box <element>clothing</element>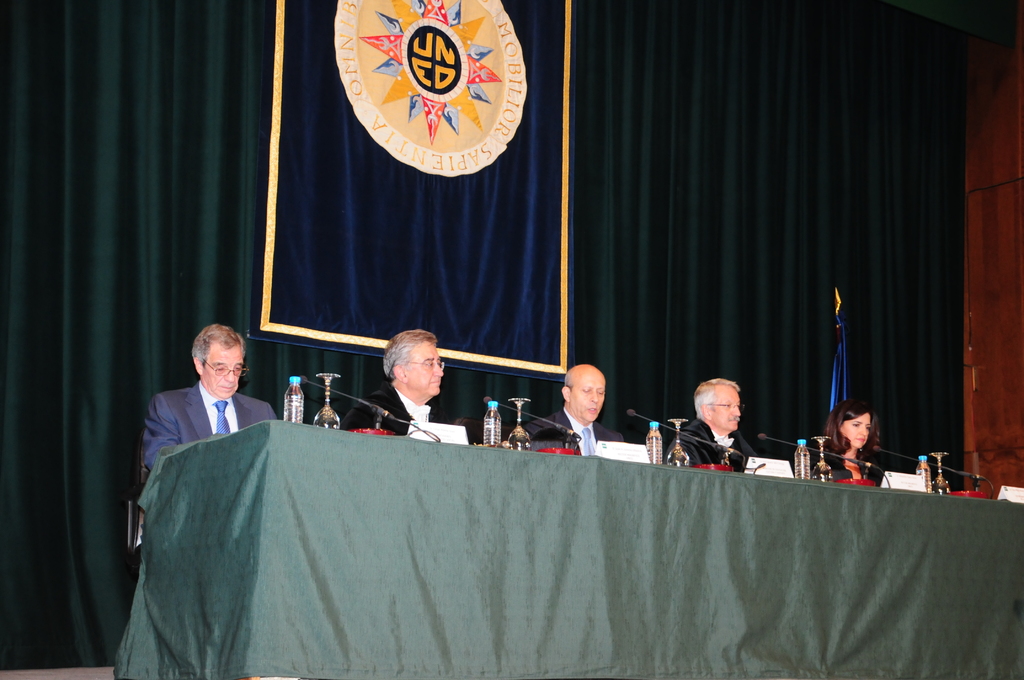
[left=340, top=381, right=462, bottom=454]
